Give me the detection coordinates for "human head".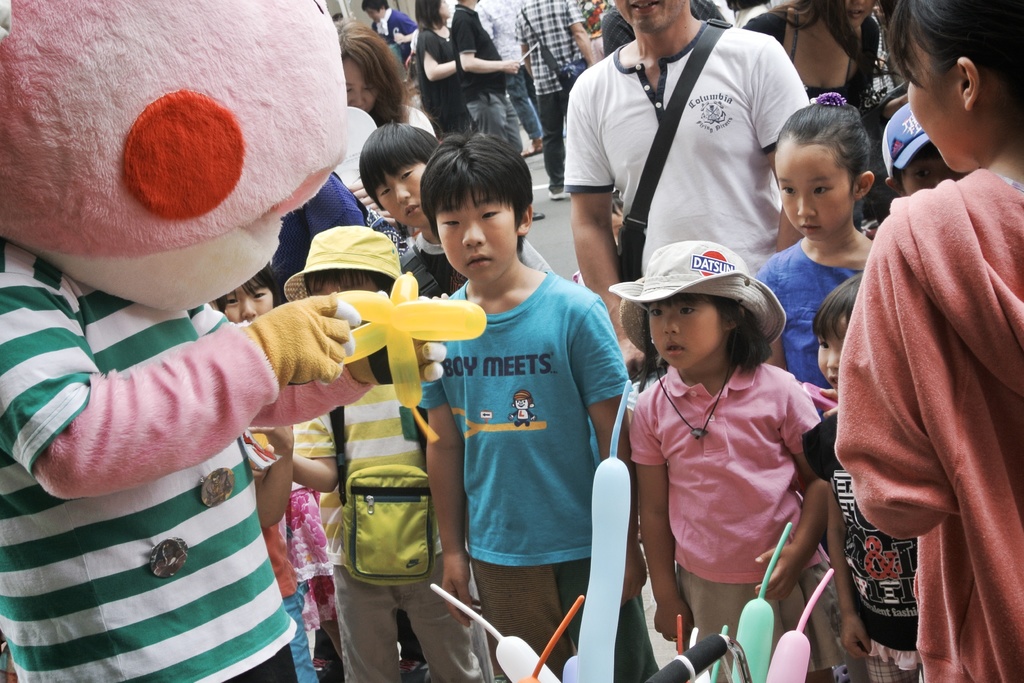
bbox(353, 126, 442, 227).
